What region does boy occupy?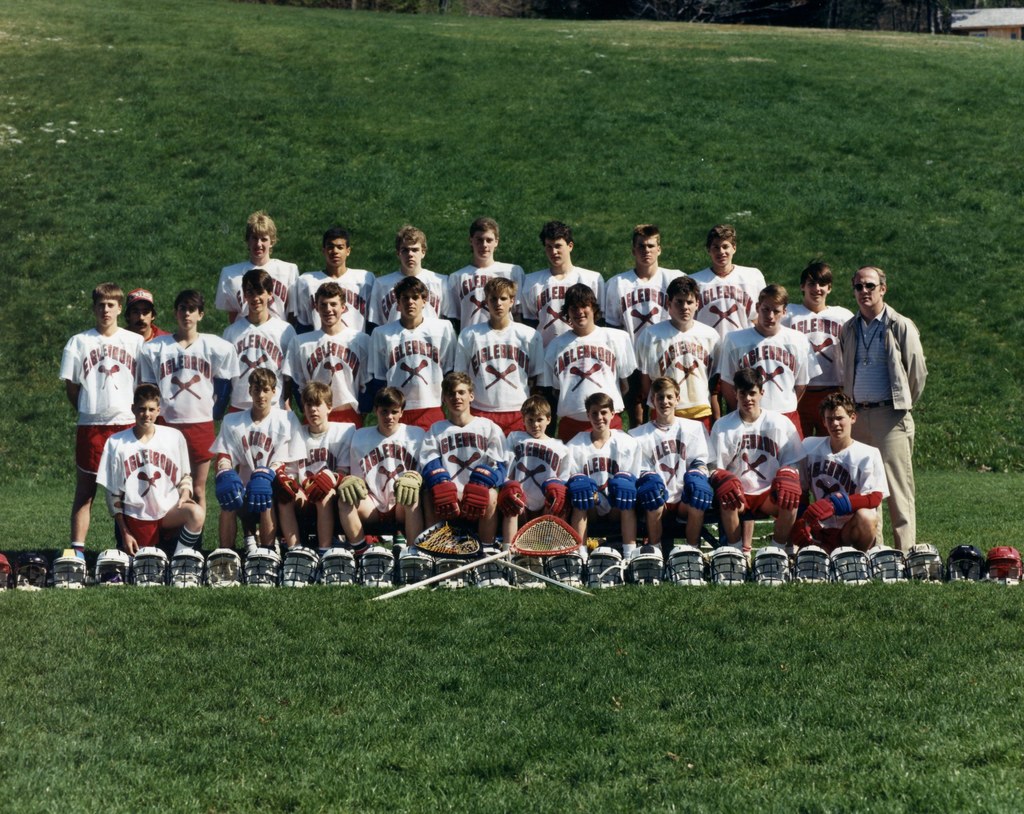
[left=286, top=282, right=372, bottom=423].
